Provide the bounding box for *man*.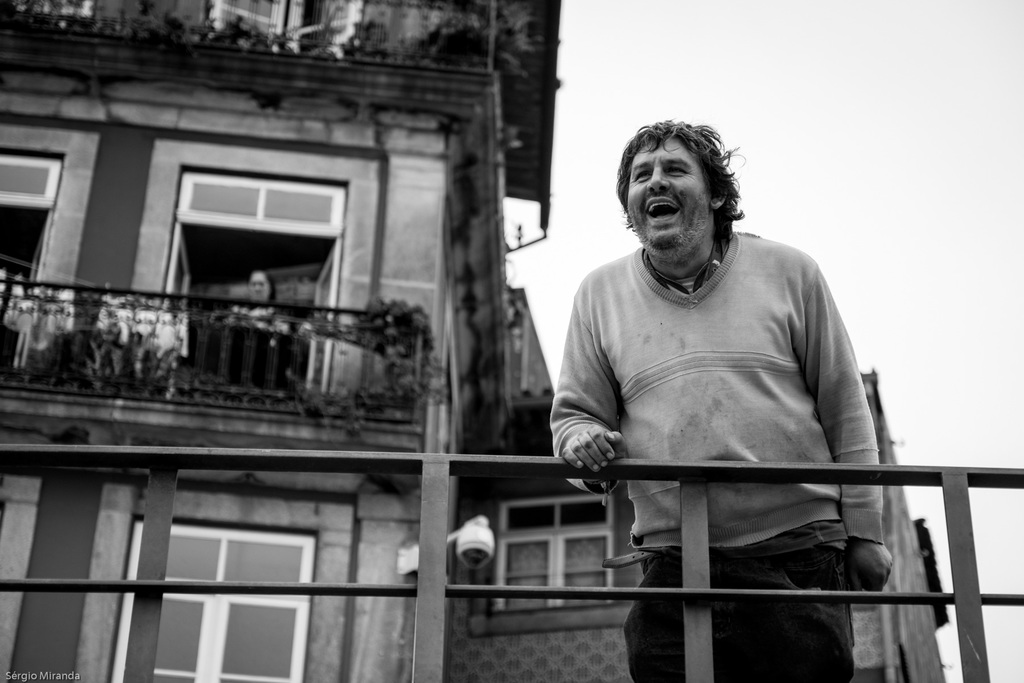
crop(540, 122, 916, 668).
